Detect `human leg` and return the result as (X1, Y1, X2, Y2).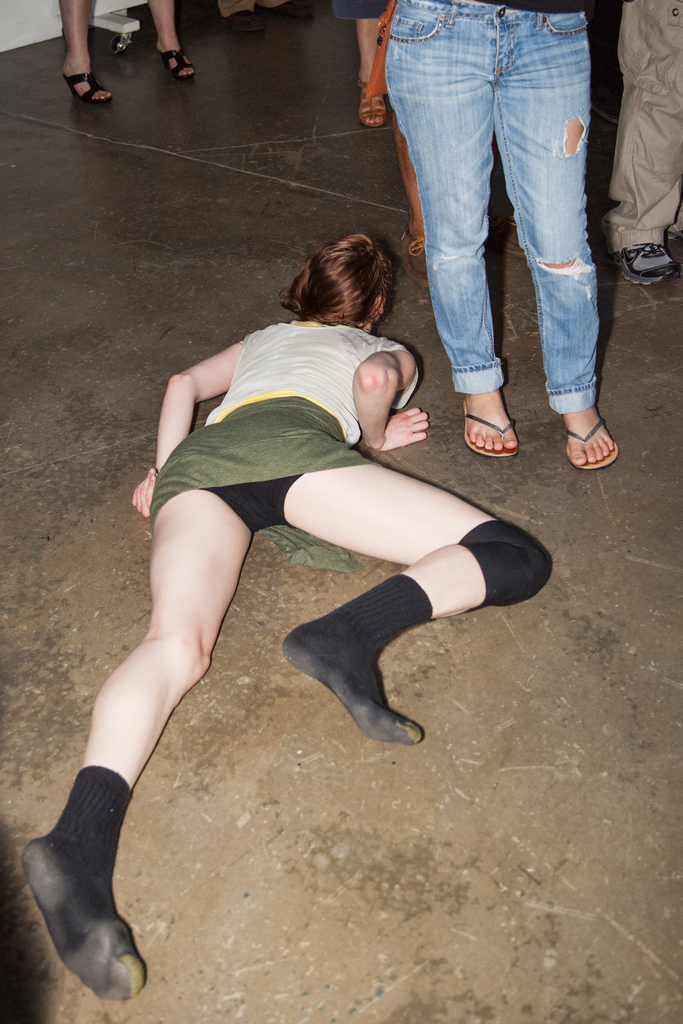
(15, 491, 243, 993).
